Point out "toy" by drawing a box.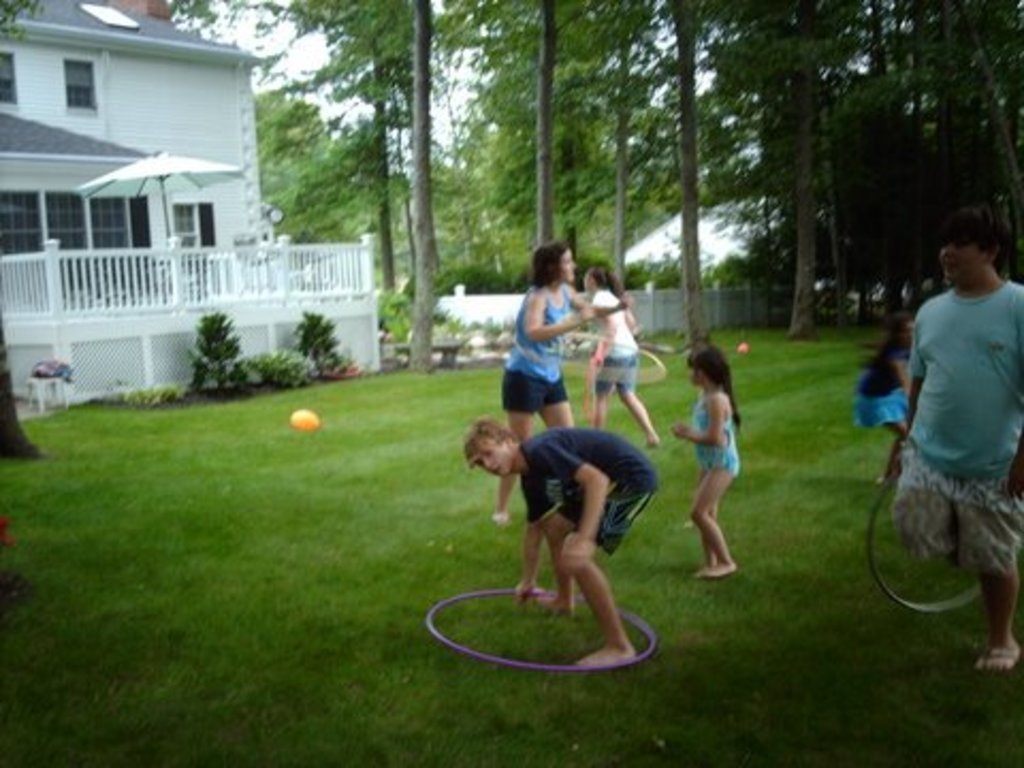
bbox(288, 405, 320, 435).
